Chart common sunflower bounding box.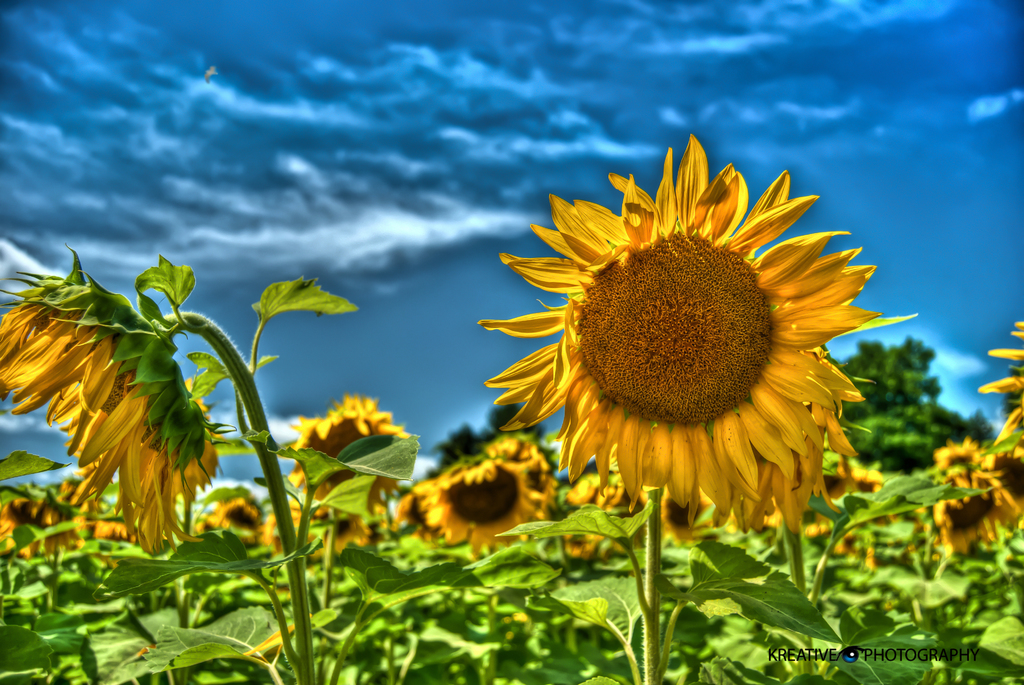
Charted: 5, 268, 223, 552.
